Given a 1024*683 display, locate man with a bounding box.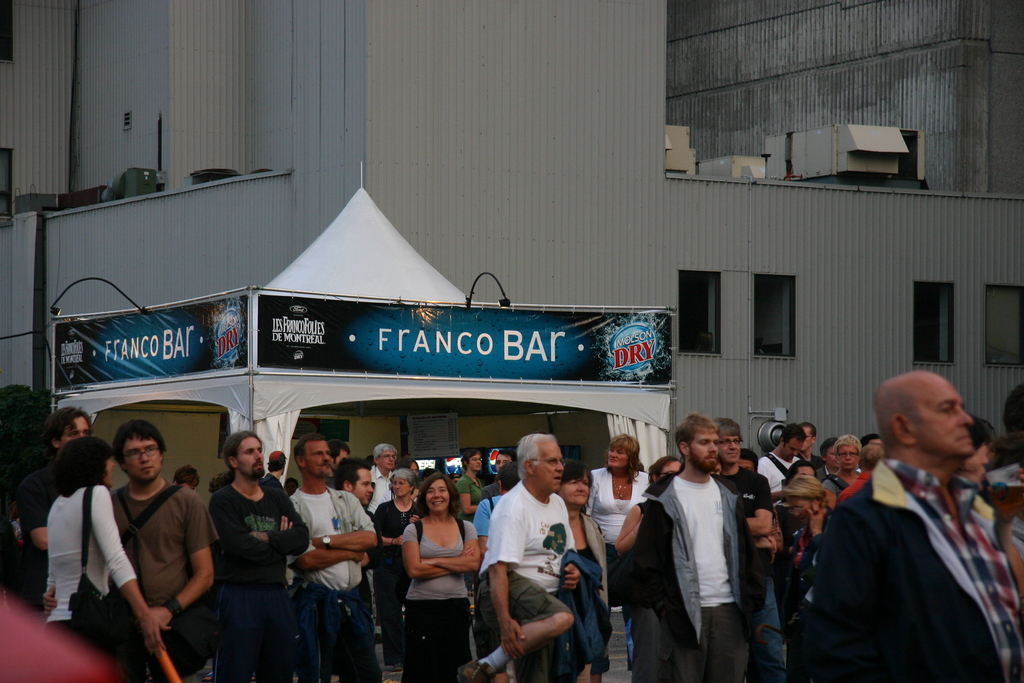
Located: [x1=109, y1=418, x2=214, y2=682].
